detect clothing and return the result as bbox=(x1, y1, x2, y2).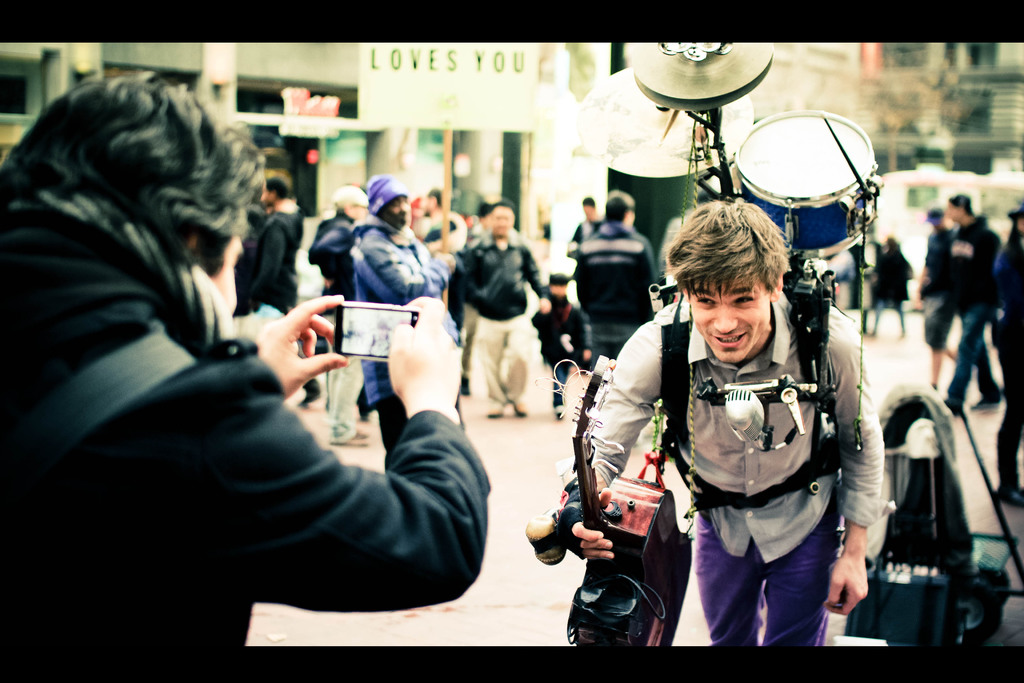
bbox=(346, 170, 454, 457).
